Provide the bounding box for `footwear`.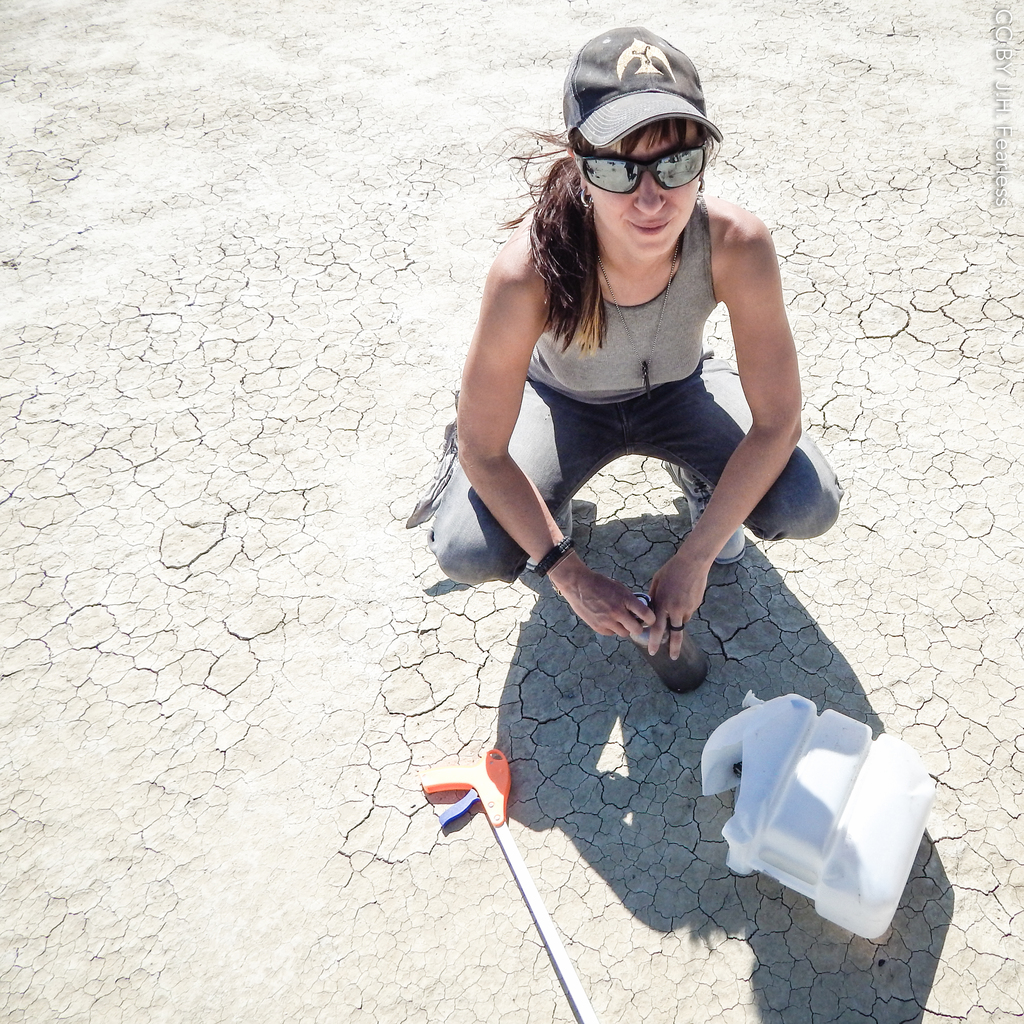
detection(658, 463, 751, 568).
